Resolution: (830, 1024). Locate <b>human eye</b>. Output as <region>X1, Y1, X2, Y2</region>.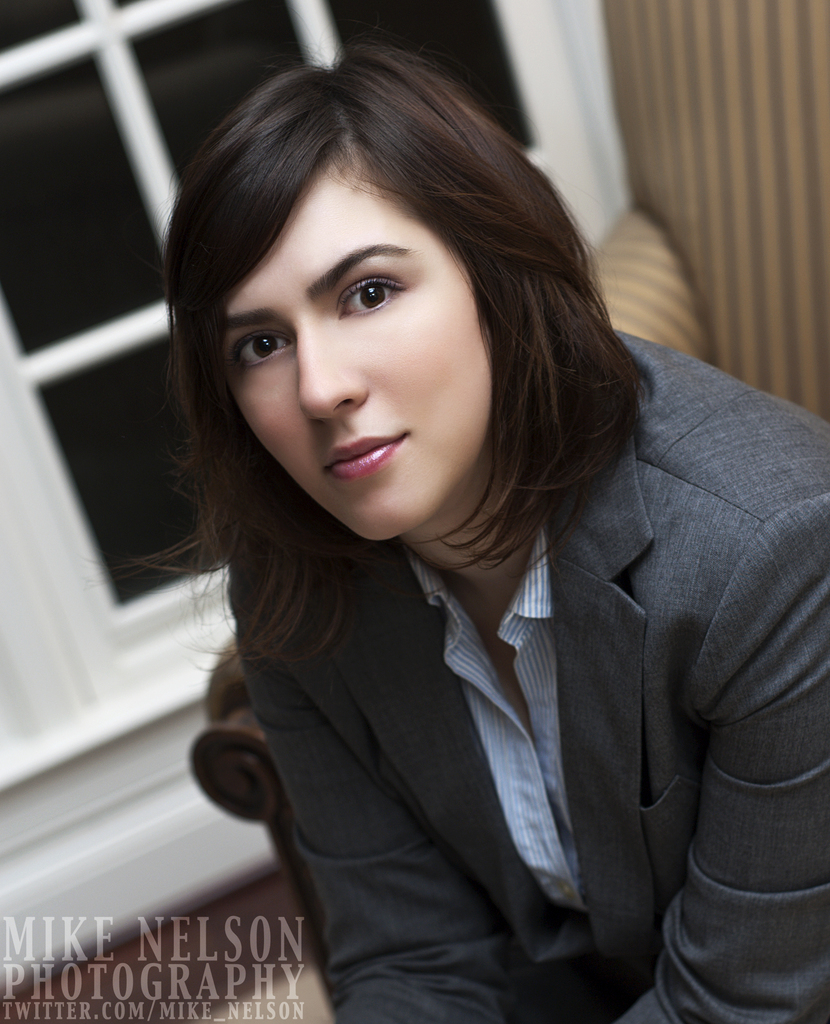
<region>229, 335, 288, 371</region>.
